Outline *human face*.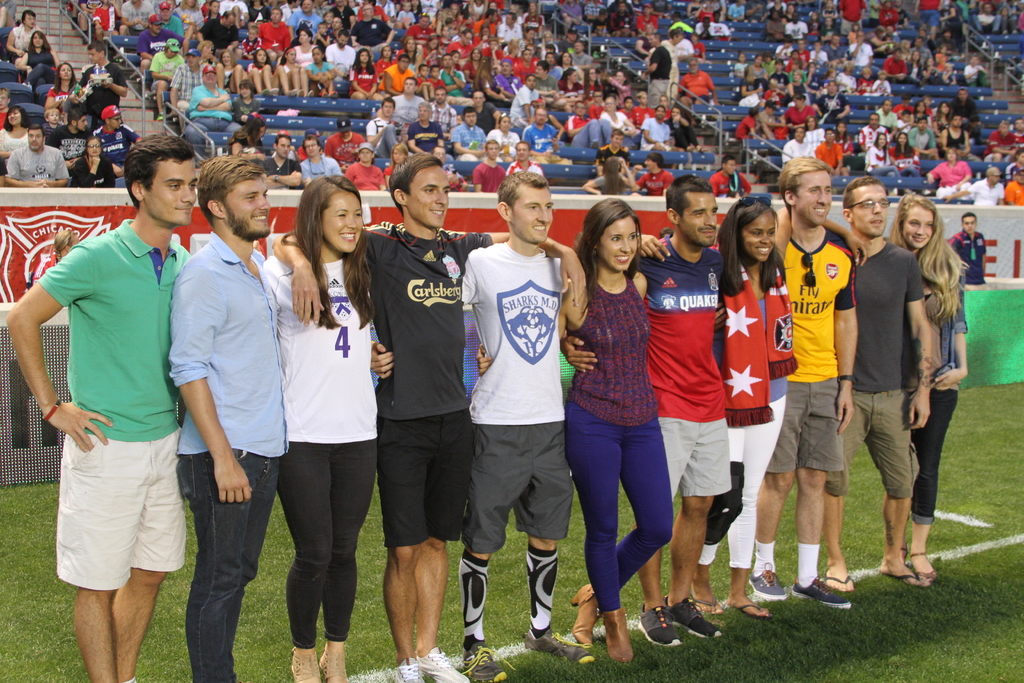
Outline: box=[906, 212, 936, 247].
